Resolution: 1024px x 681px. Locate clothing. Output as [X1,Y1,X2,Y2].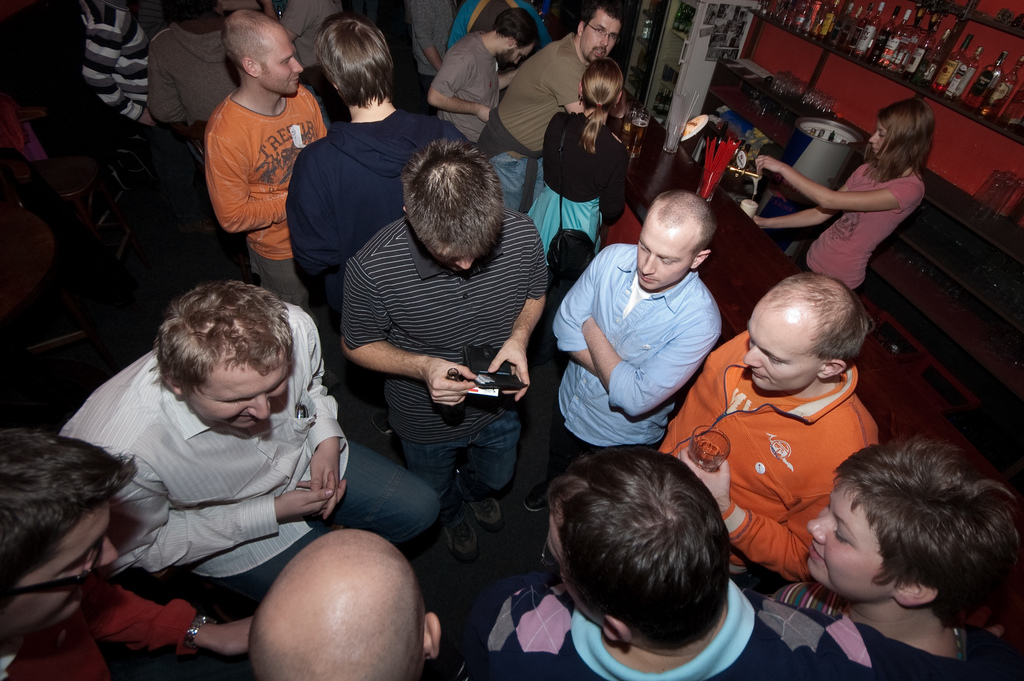
[797,151,930,293].
